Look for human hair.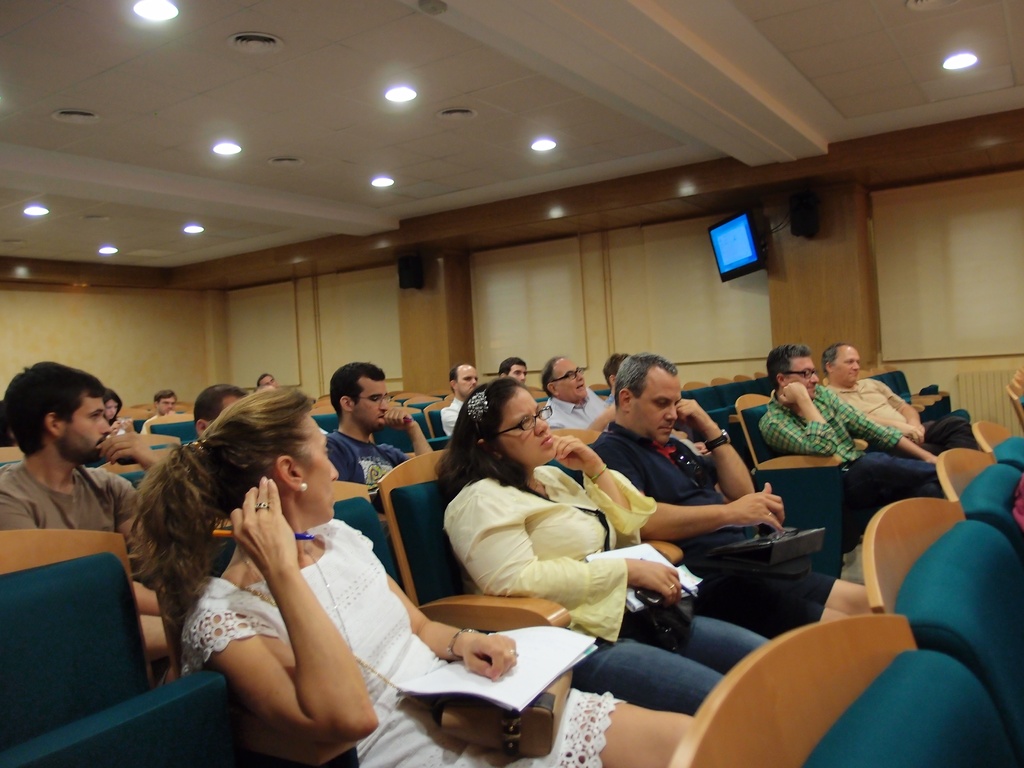
Found: [541, 353, 563, 390].
